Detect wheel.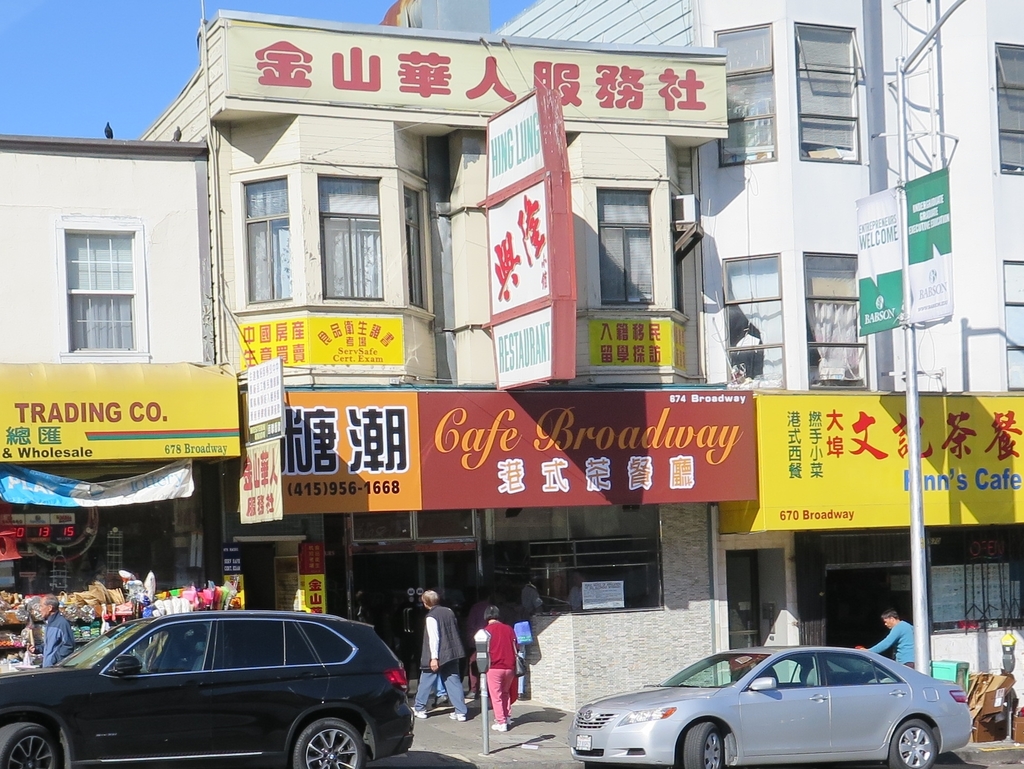
Detected at pyautogui.locateOnScreen(0, 721, 56, 768).
